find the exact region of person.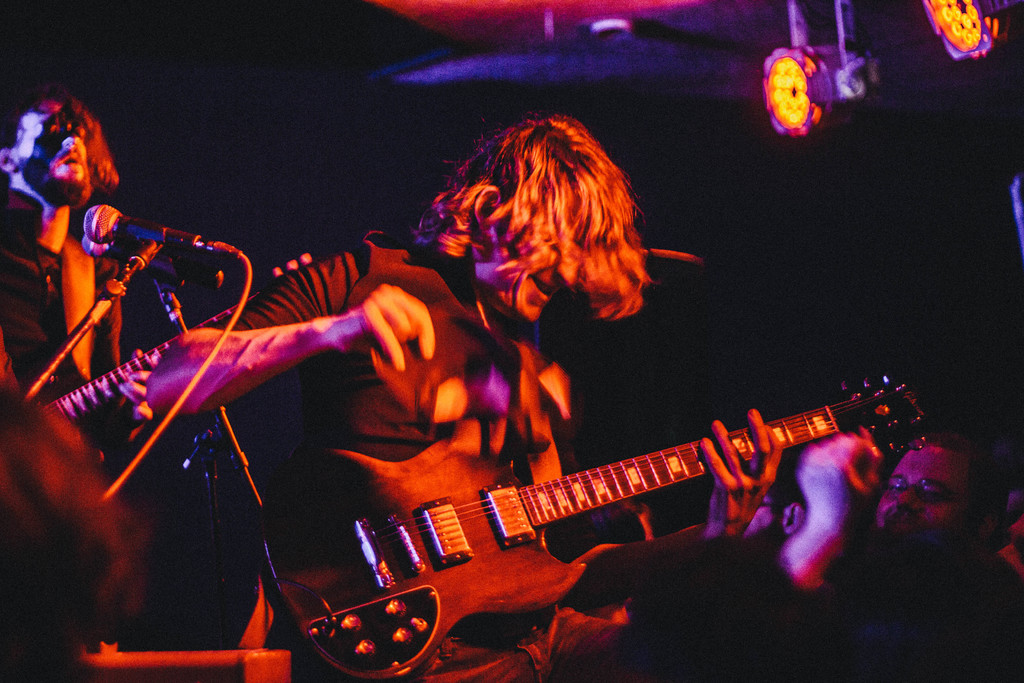
Exact region: [left=0, top=92, right=153, bottom=410].
